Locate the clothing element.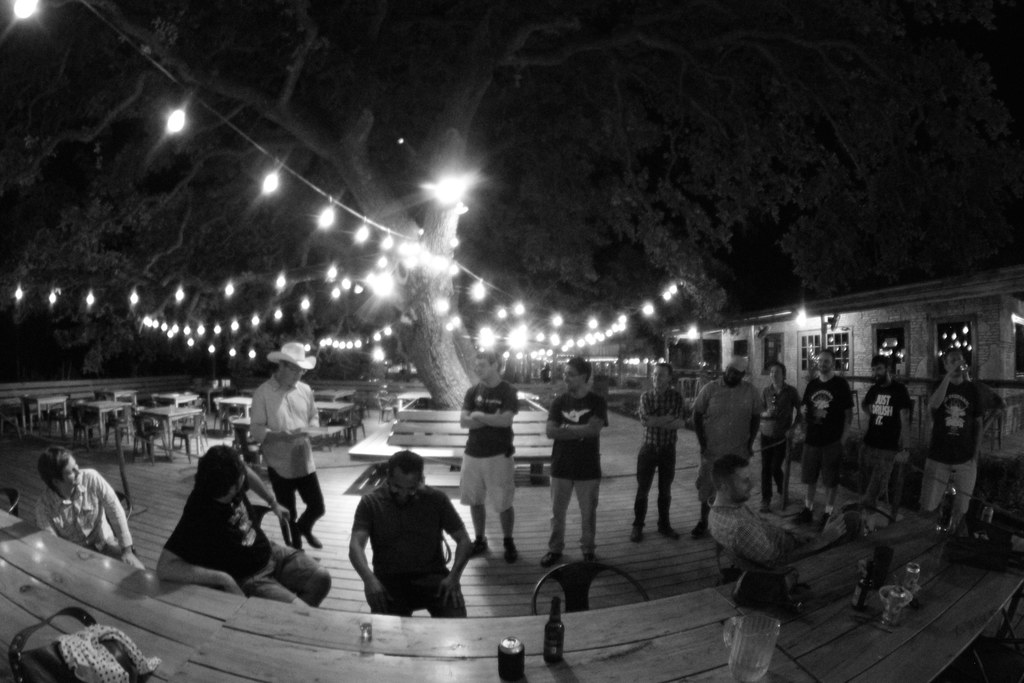
Element bbox: Rect(460, 389, 514, 509).
